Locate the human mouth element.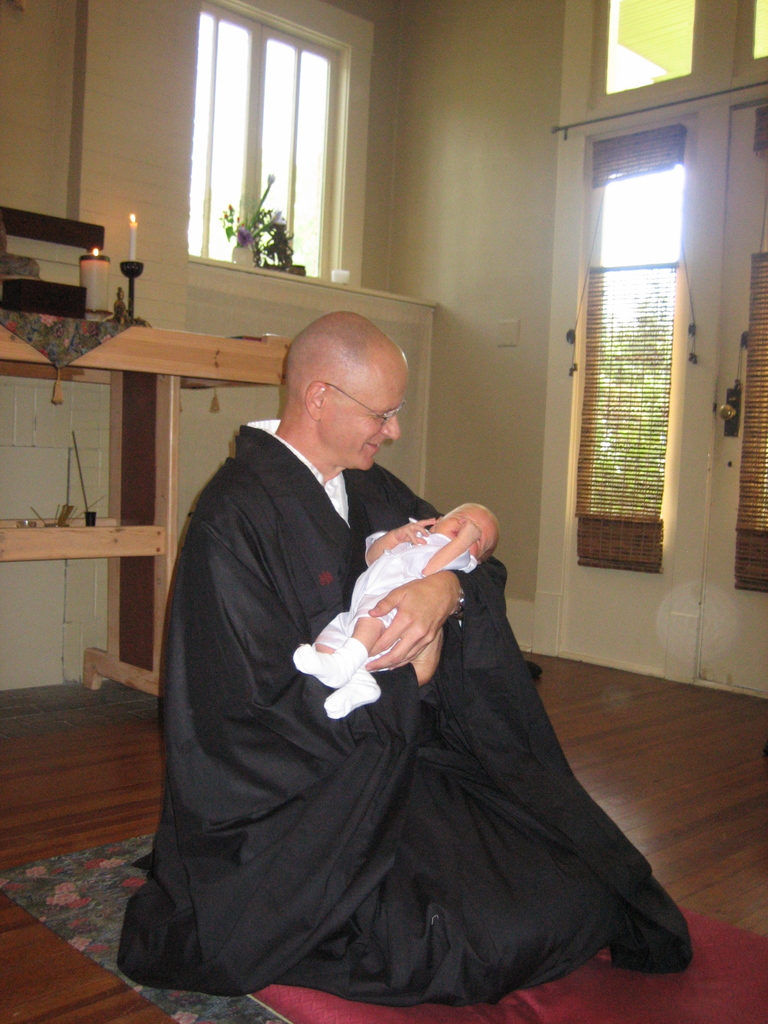
Element bbox: region(361, 435, 382, 455).
